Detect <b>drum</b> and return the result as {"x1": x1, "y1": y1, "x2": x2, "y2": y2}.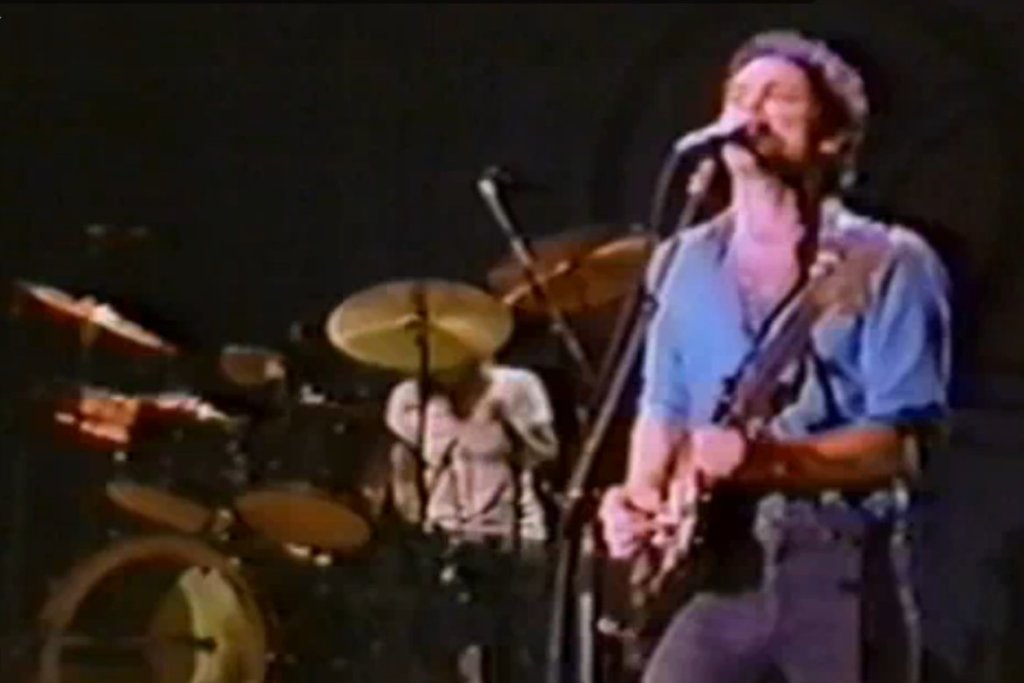
{"x1": 233, "y1": 407, "x2": 400, "y2": 548}.
